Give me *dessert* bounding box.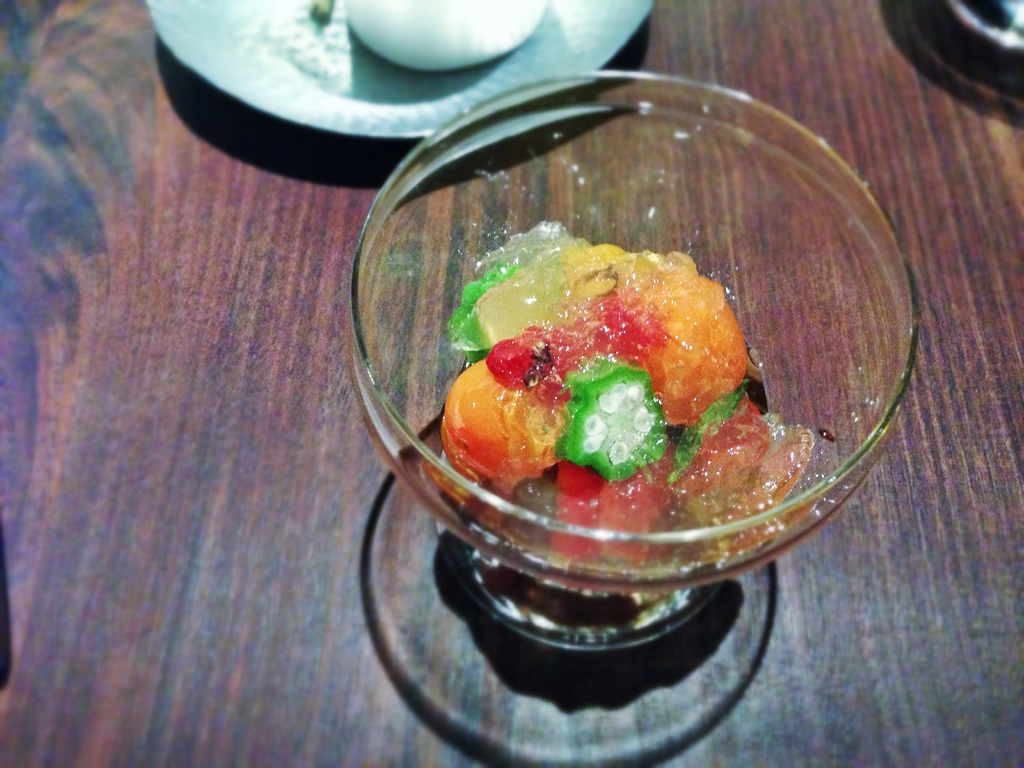
Rect(337, 0, 549, 69).
